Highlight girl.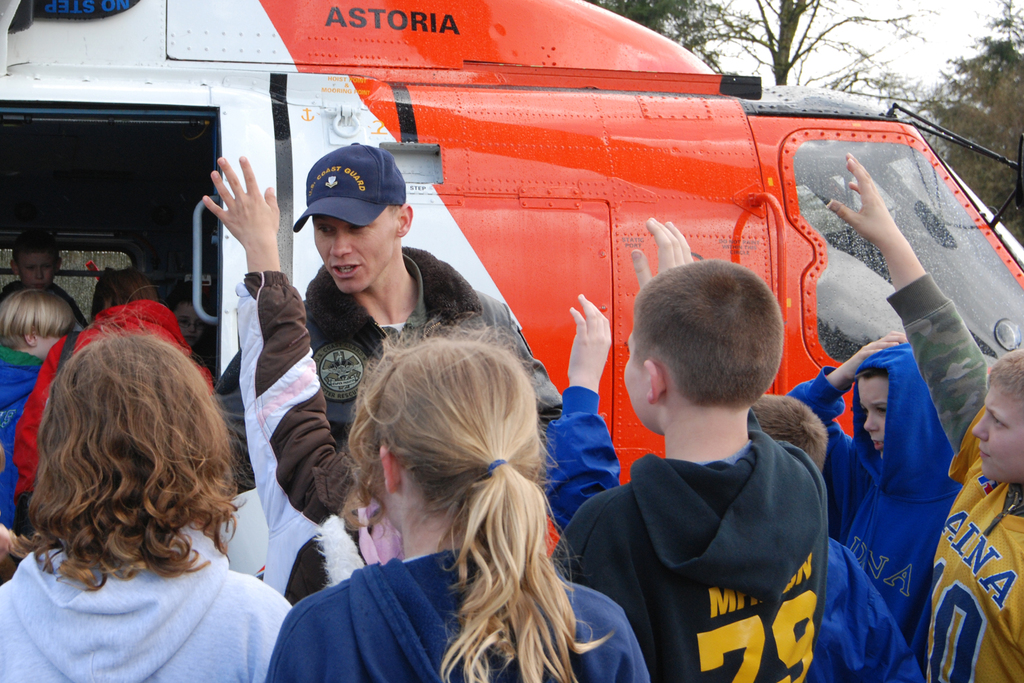
Highlighted region: <box>261,313,651,682</box>.
